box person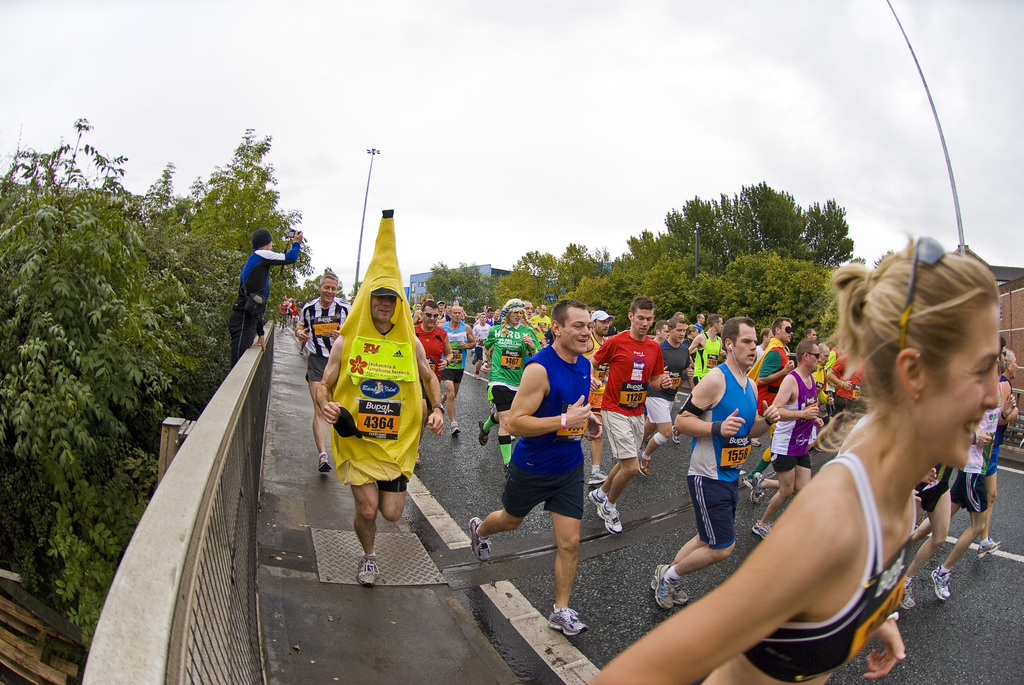
rect(278, 295, 290, 336)
